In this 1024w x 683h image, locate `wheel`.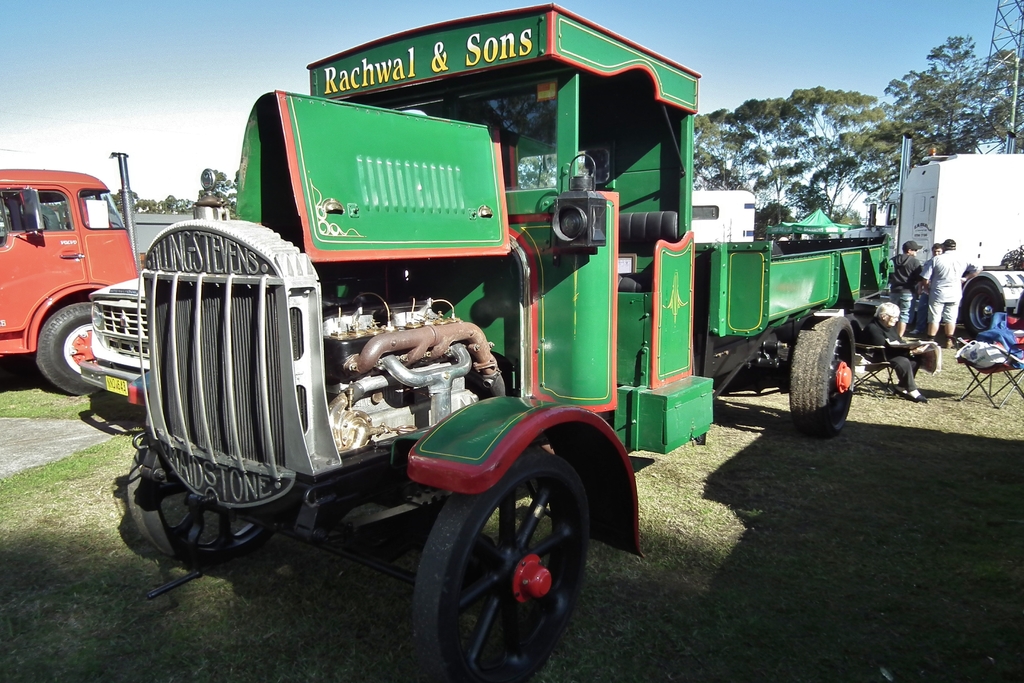
Bounding box: 426:445:584:672.
